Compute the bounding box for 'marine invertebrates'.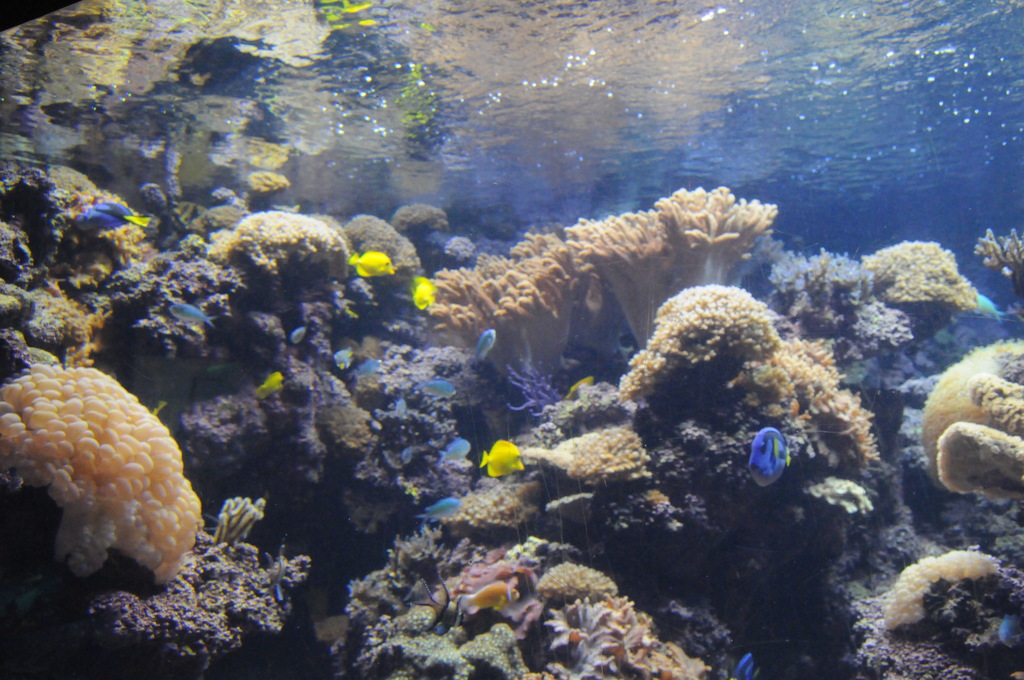
(799, 384, 886, 482).
